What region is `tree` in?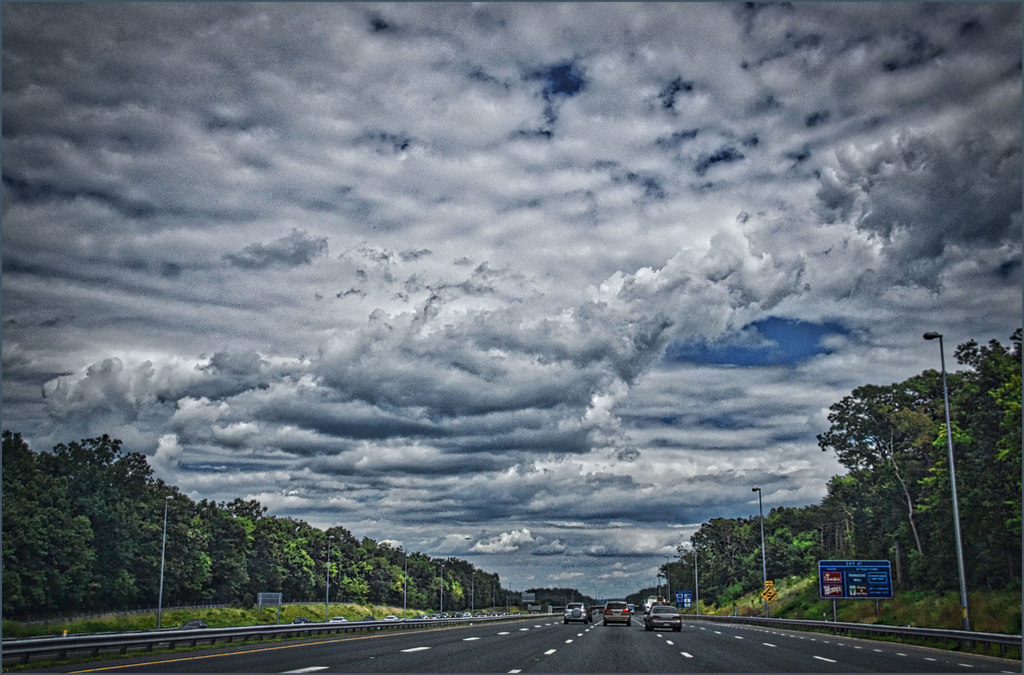
[x1=271, y1=521, x2=313, y2=612].
